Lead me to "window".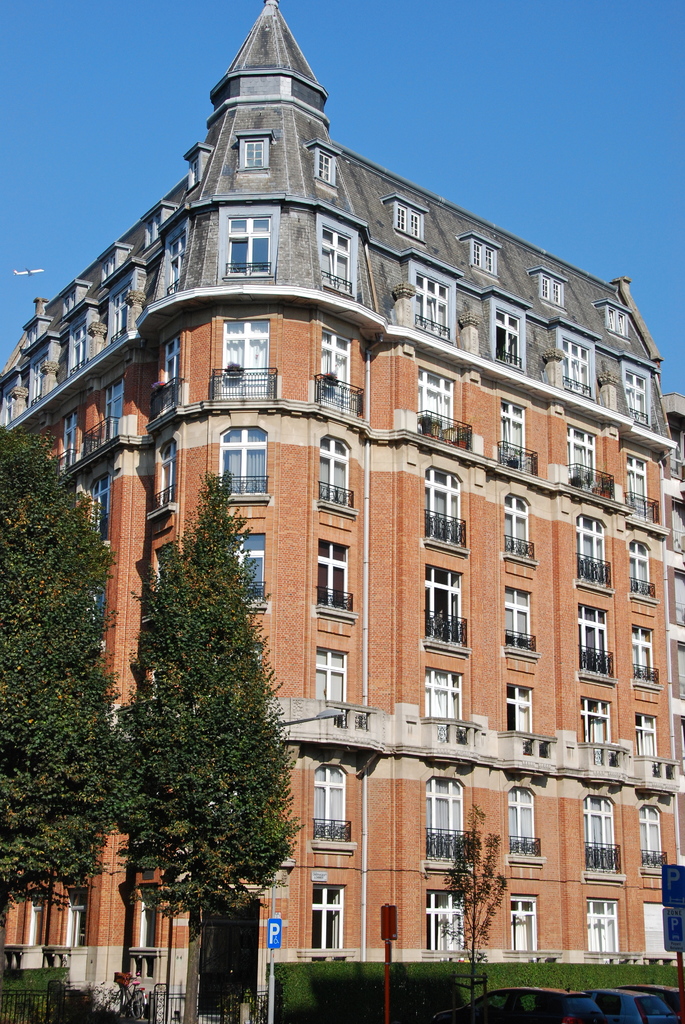
Lead to [x1=494, y1=586, x2=530, y2=648].
